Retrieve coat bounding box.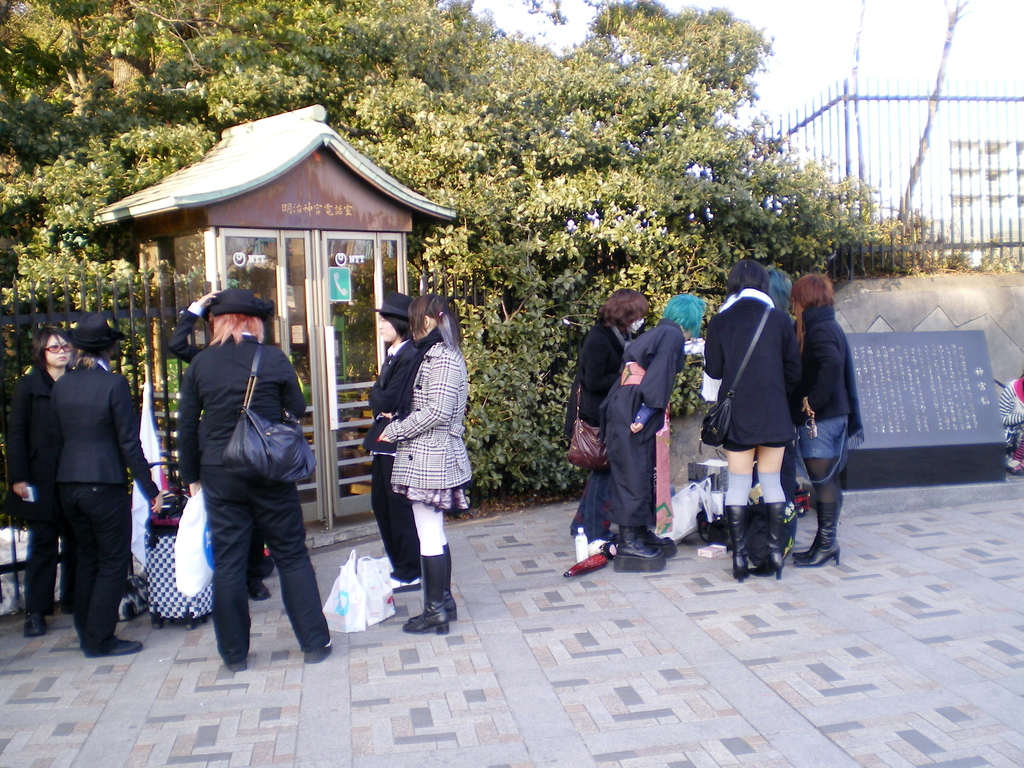
Bounding box: (362,330,420,492).
